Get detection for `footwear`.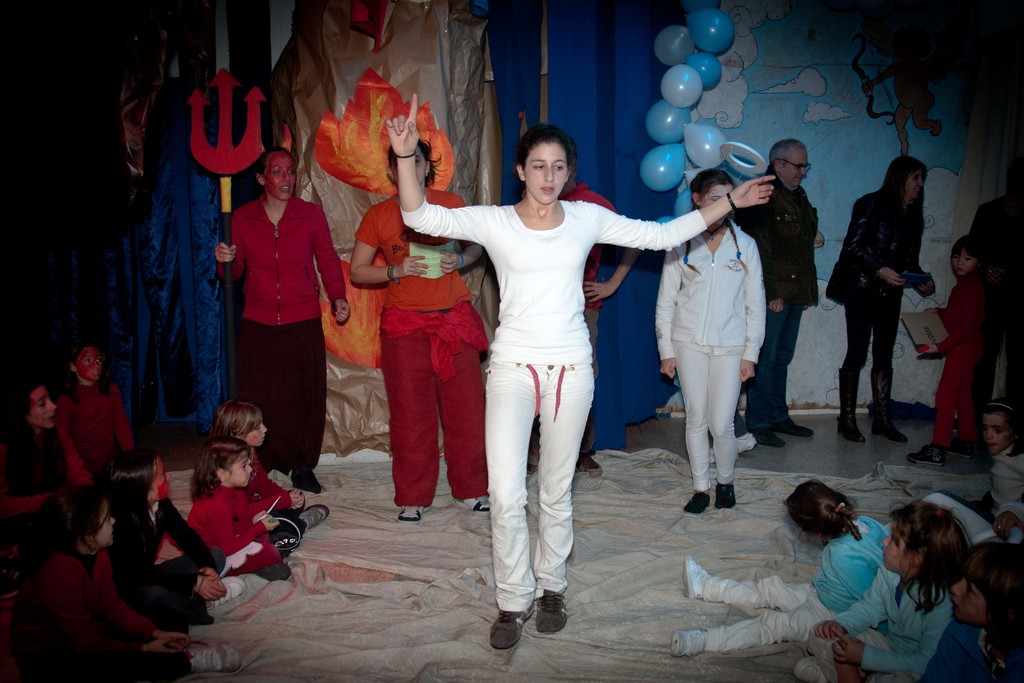
Detection: bbox(724, 428, 758, 452).
